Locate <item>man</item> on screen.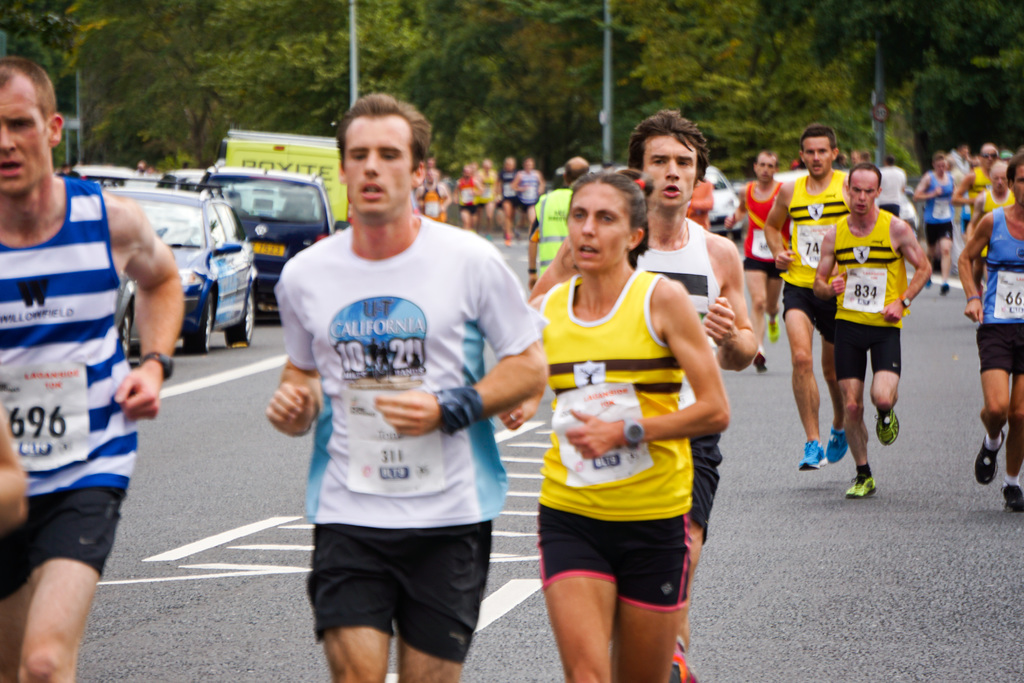
On screen at (left=526, top=157, right=585, bottom=284).
